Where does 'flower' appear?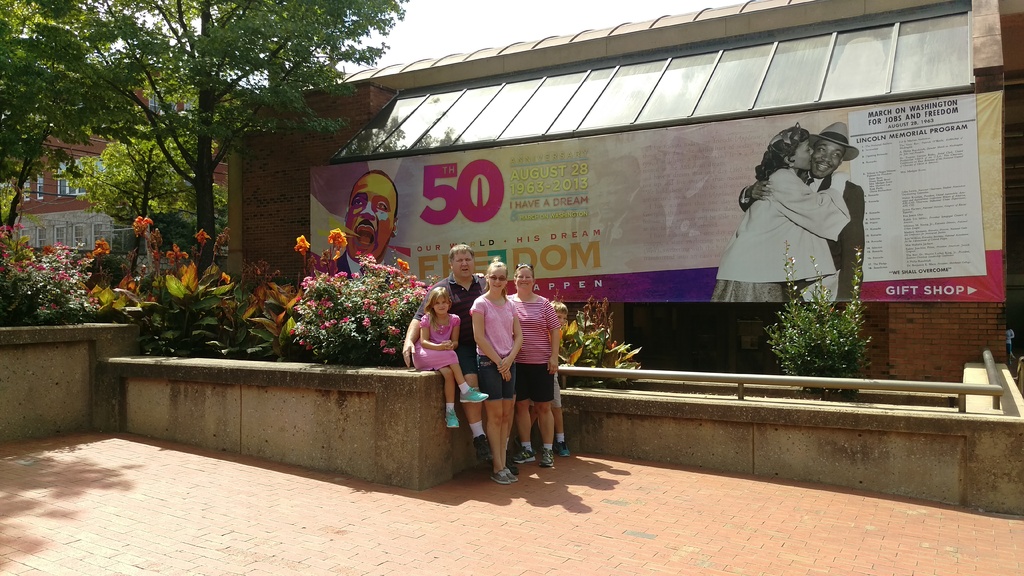
Appears at [left=294, top=232, right=315, bottom=255].
